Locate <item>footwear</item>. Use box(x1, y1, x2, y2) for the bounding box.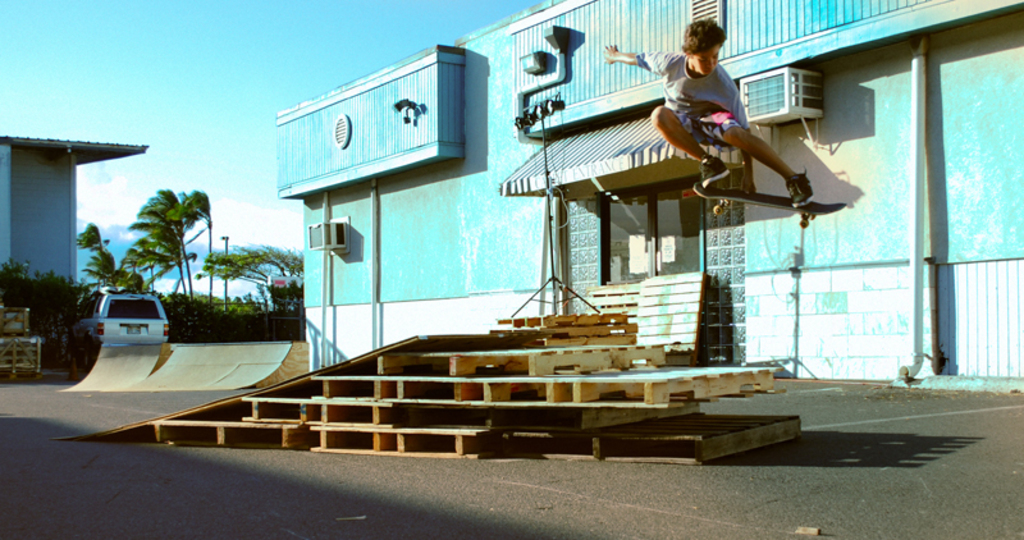
box(788, 173, 813, 210).
